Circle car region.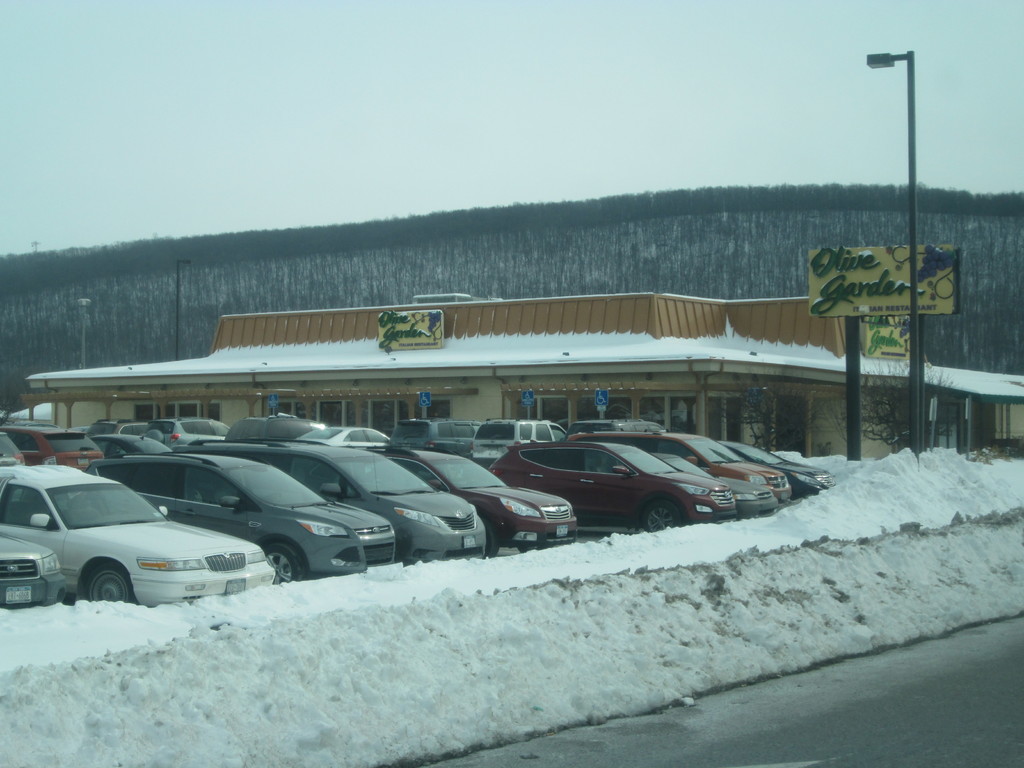
Region: Rect(0, 435, 104, 454).
